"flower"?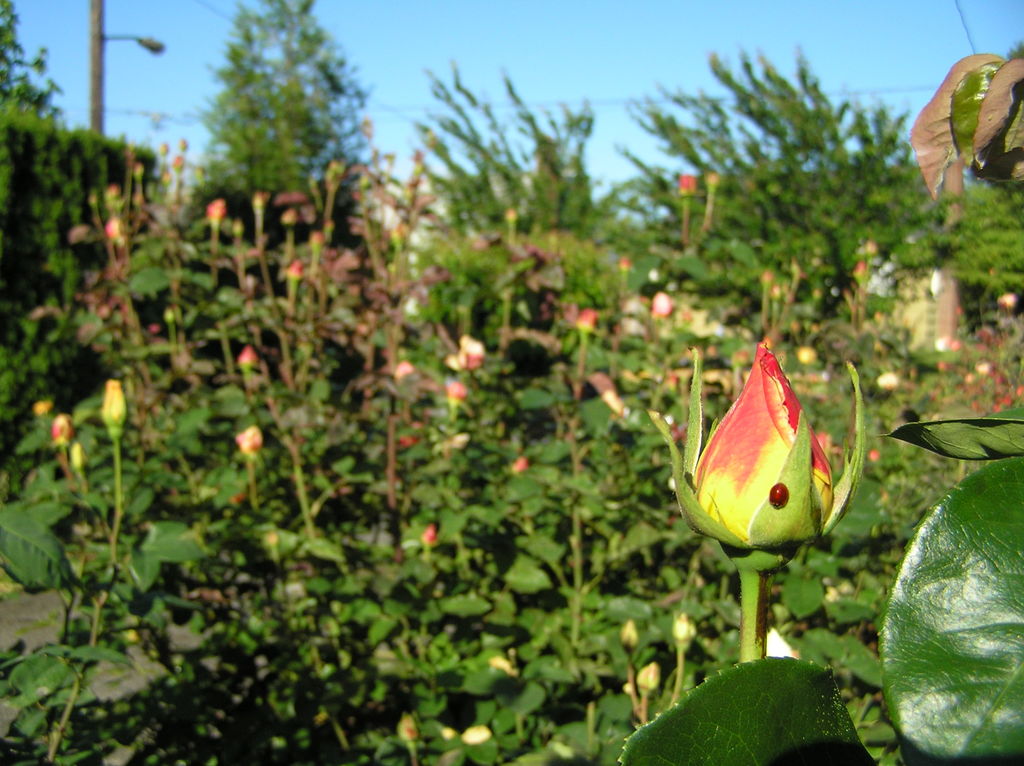
pyautogui.locateOnScreen(70, 443, 85, 478)
